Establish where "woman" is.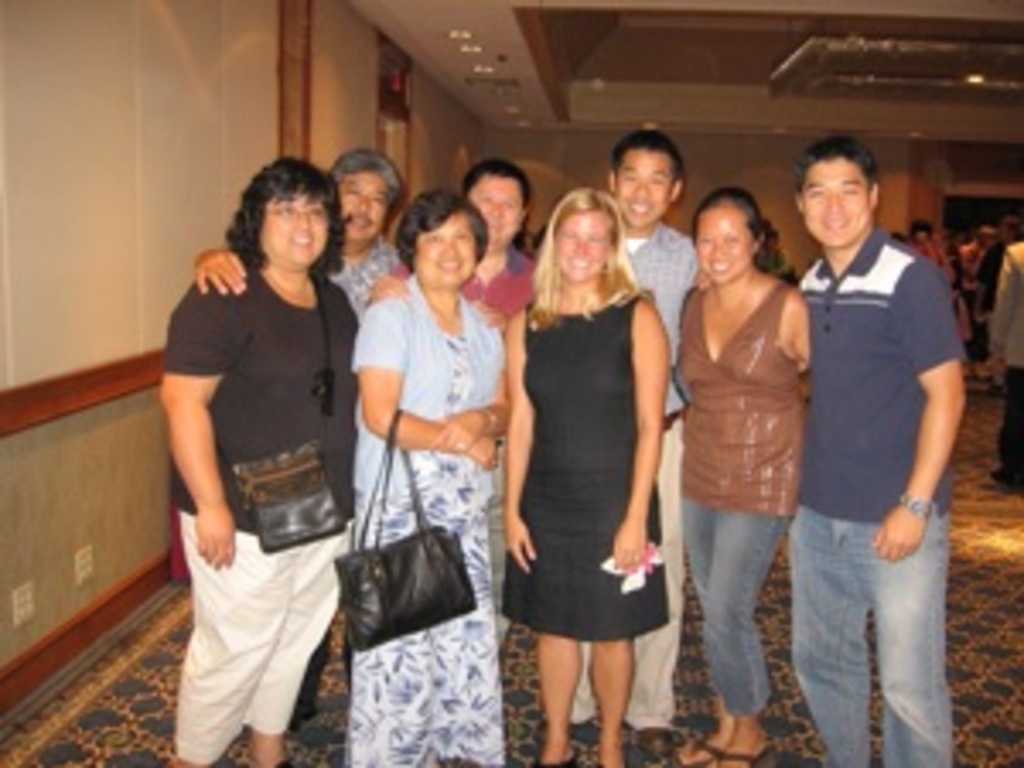
Established at (348,191,509,765).
